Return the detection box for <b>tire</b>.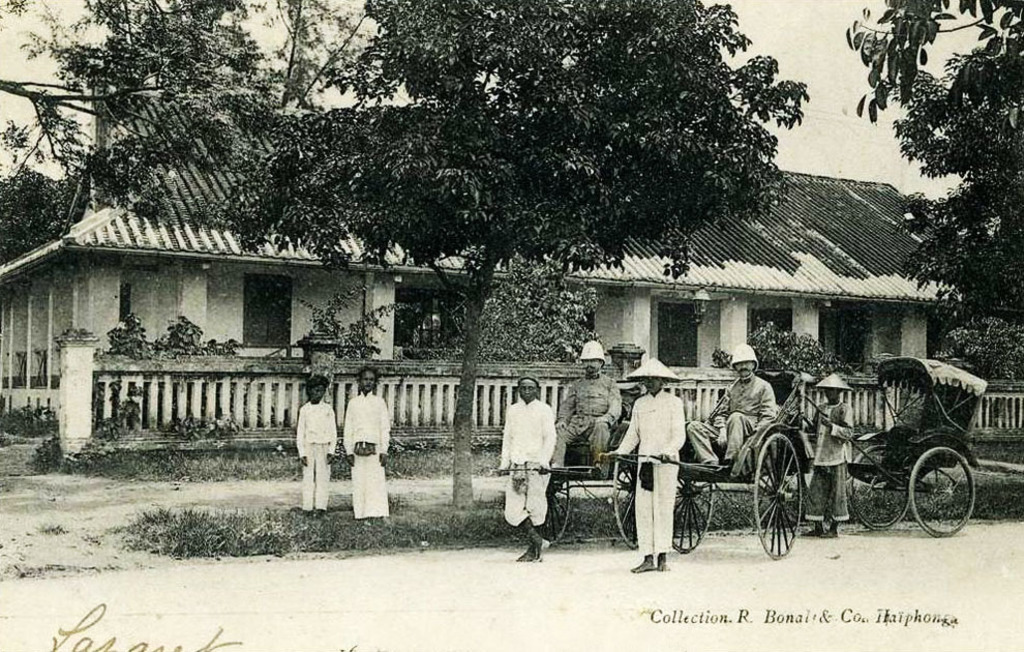
(840,442,923,526).
